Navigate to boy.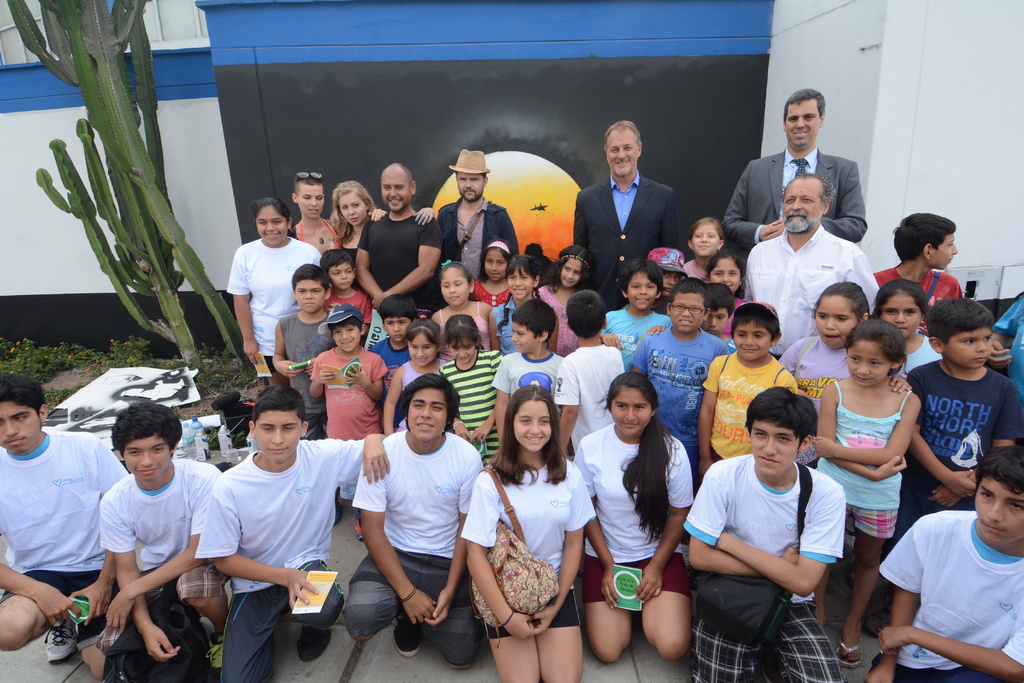
Navigation target: x1=318, y1=248, x2=375, y2=337.
